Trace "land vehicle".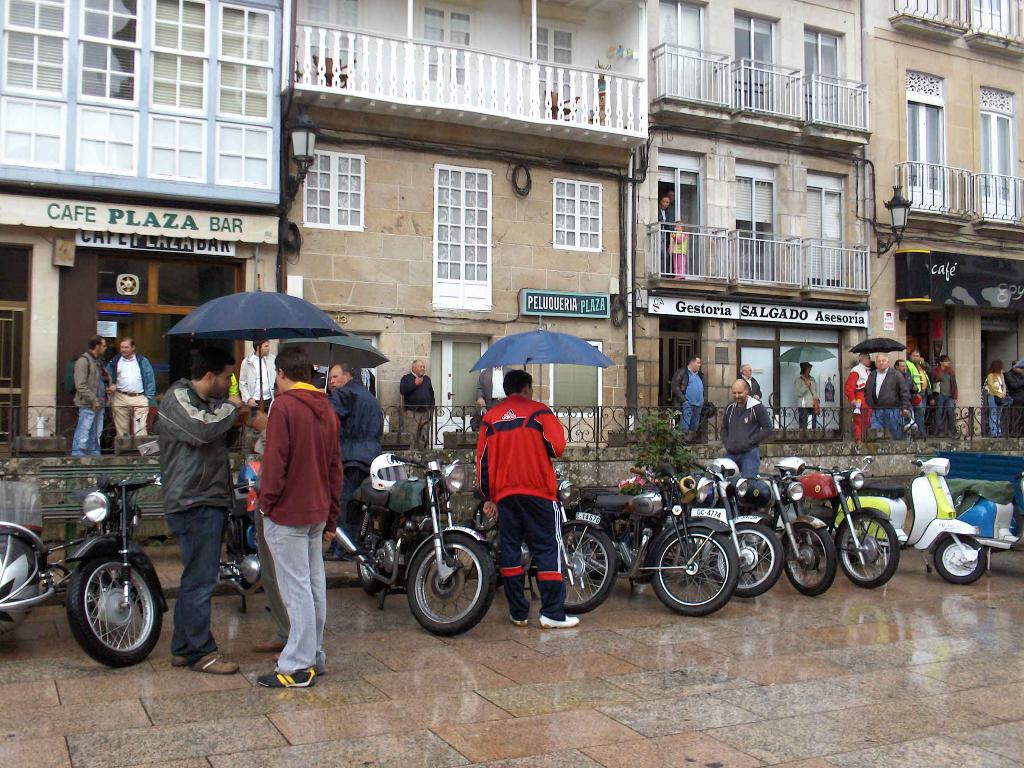
Traced to <region>572, 470, 733, 618</region>.
